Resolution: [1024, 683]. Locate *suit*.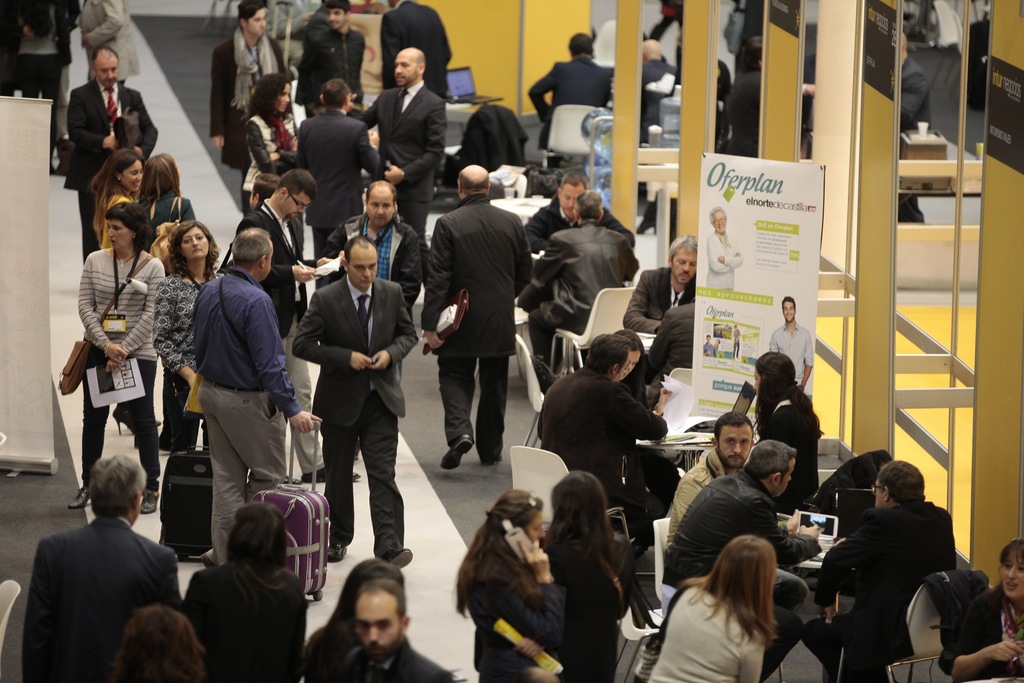
bbox=[352, 79, 445, 290].
